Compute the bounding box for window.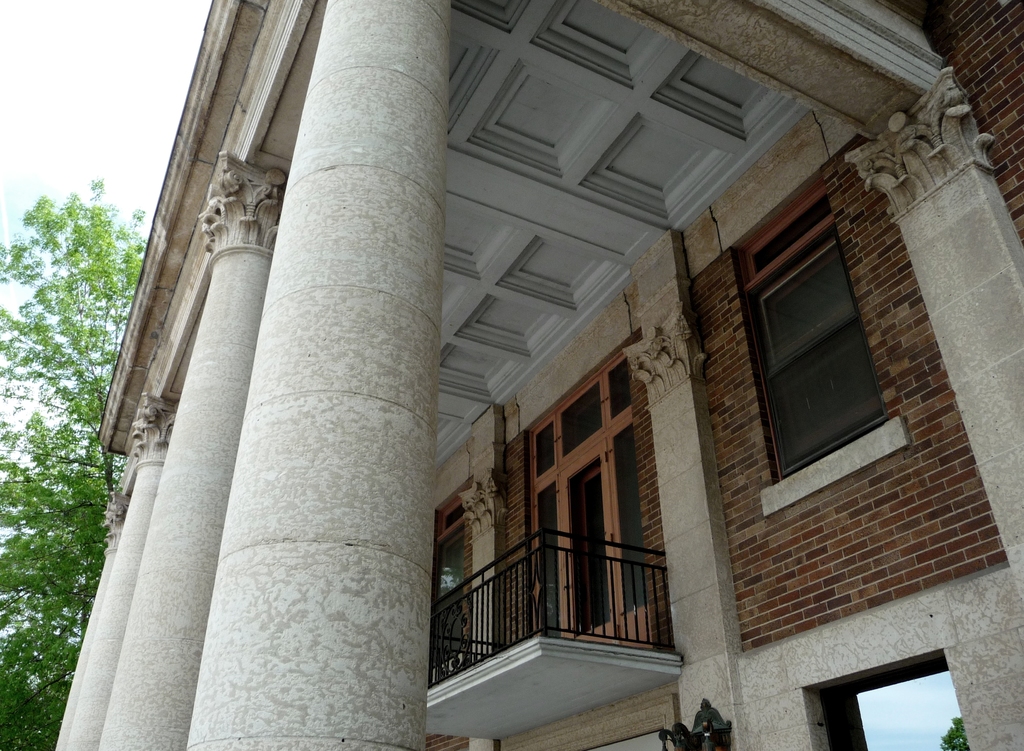
514 333 660 650.
